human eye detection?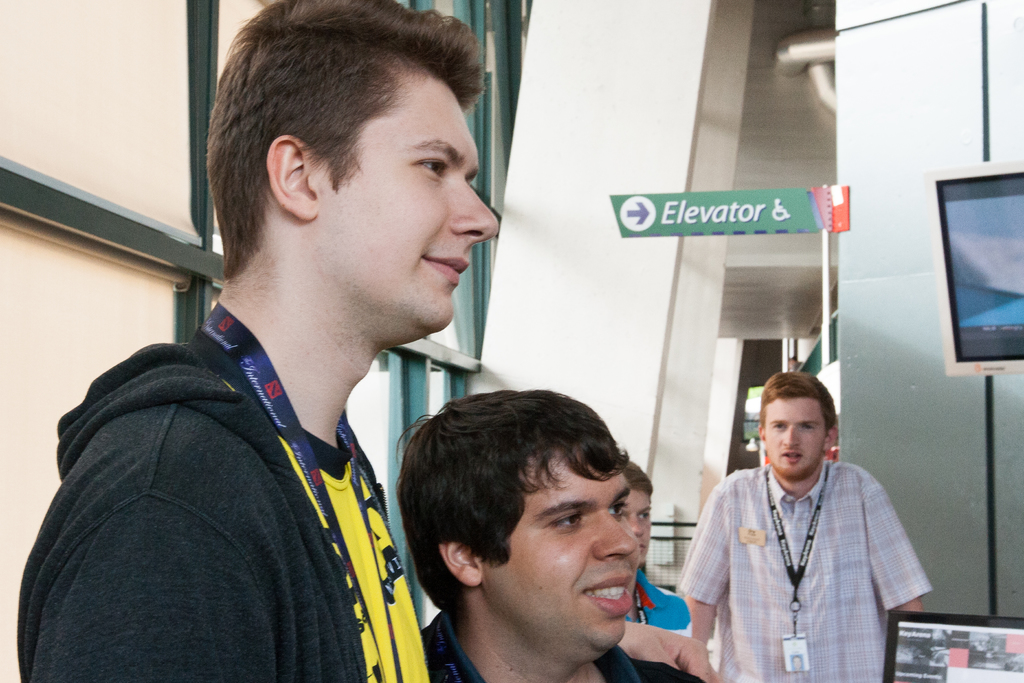
x1=547 y1=510 x2=588 y2=534
